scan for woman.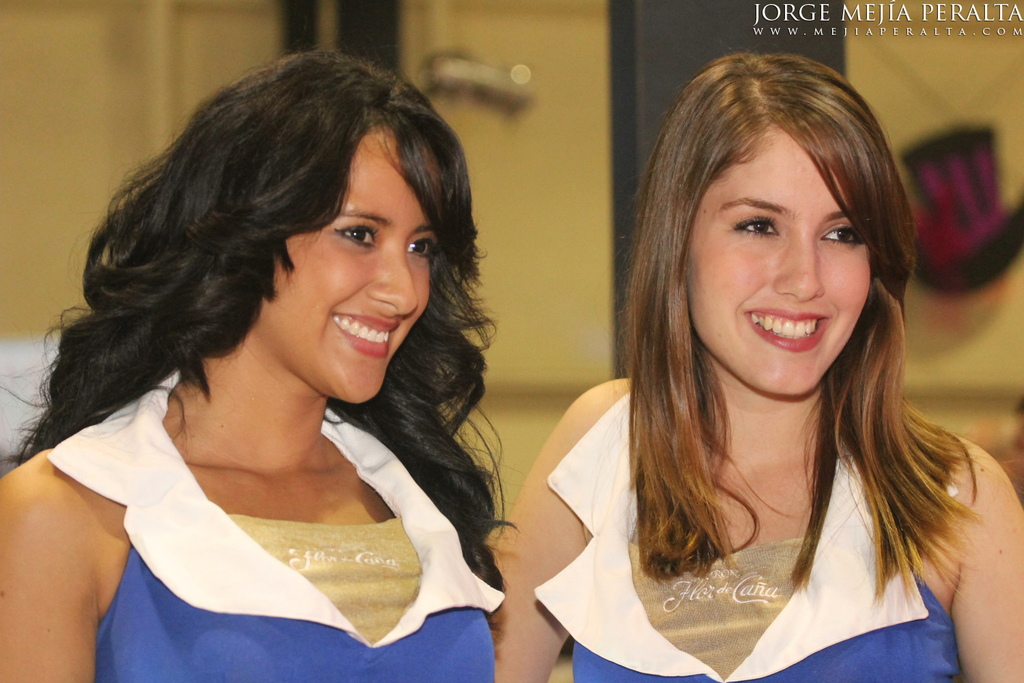
Scan result: bbox(480, 53, 1023, 682).
